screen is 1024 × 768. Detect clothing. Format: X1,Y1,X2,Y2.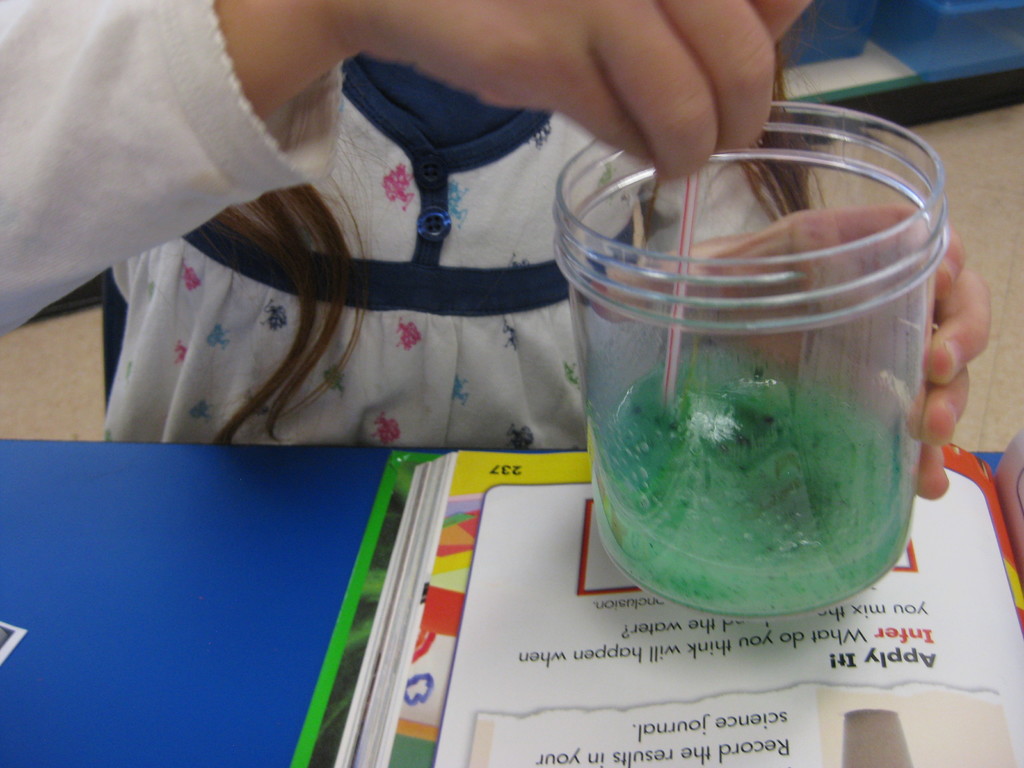
0,0,778,449.
